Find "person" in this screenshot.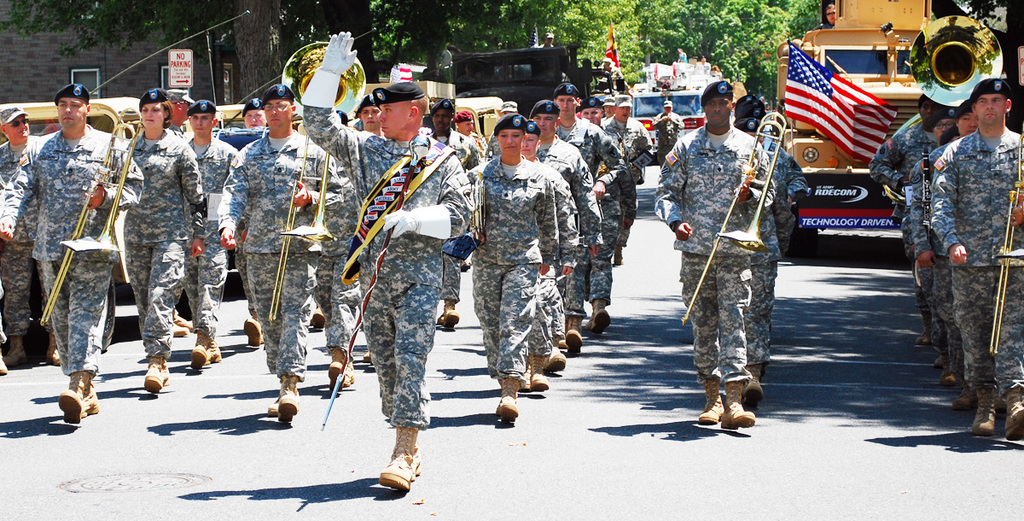
The bounding box for "person" is <region>173, 101, 195, 338</region>.
